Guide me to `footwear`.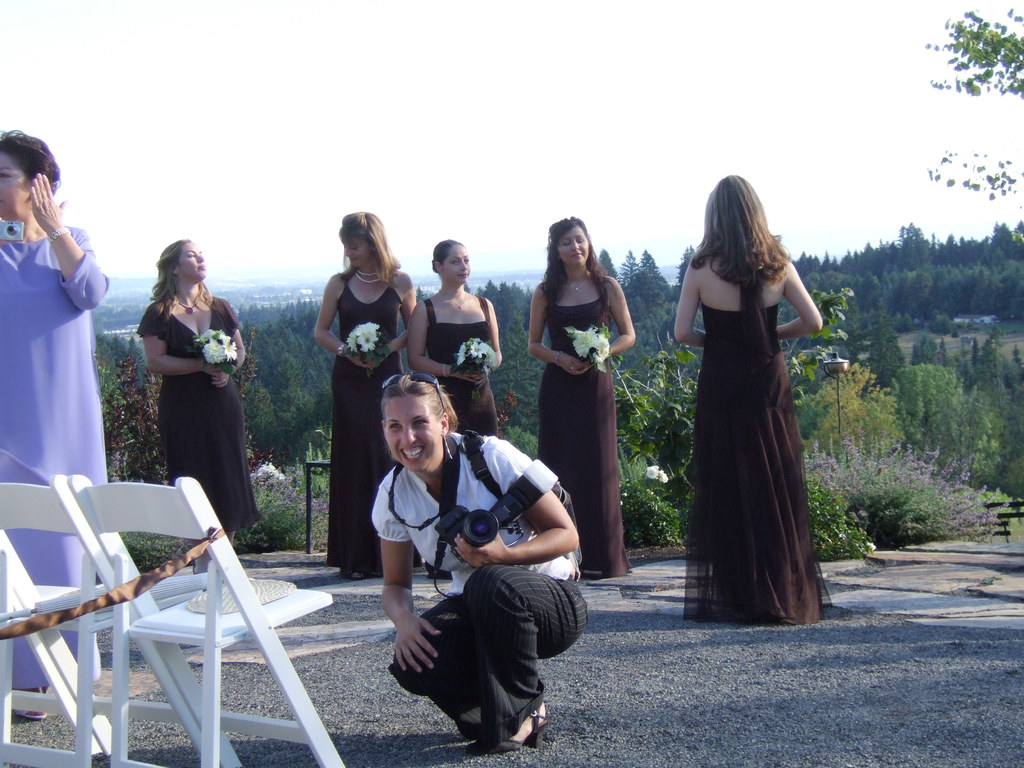
Guidance: select_region(488, 713, 546, 749).
